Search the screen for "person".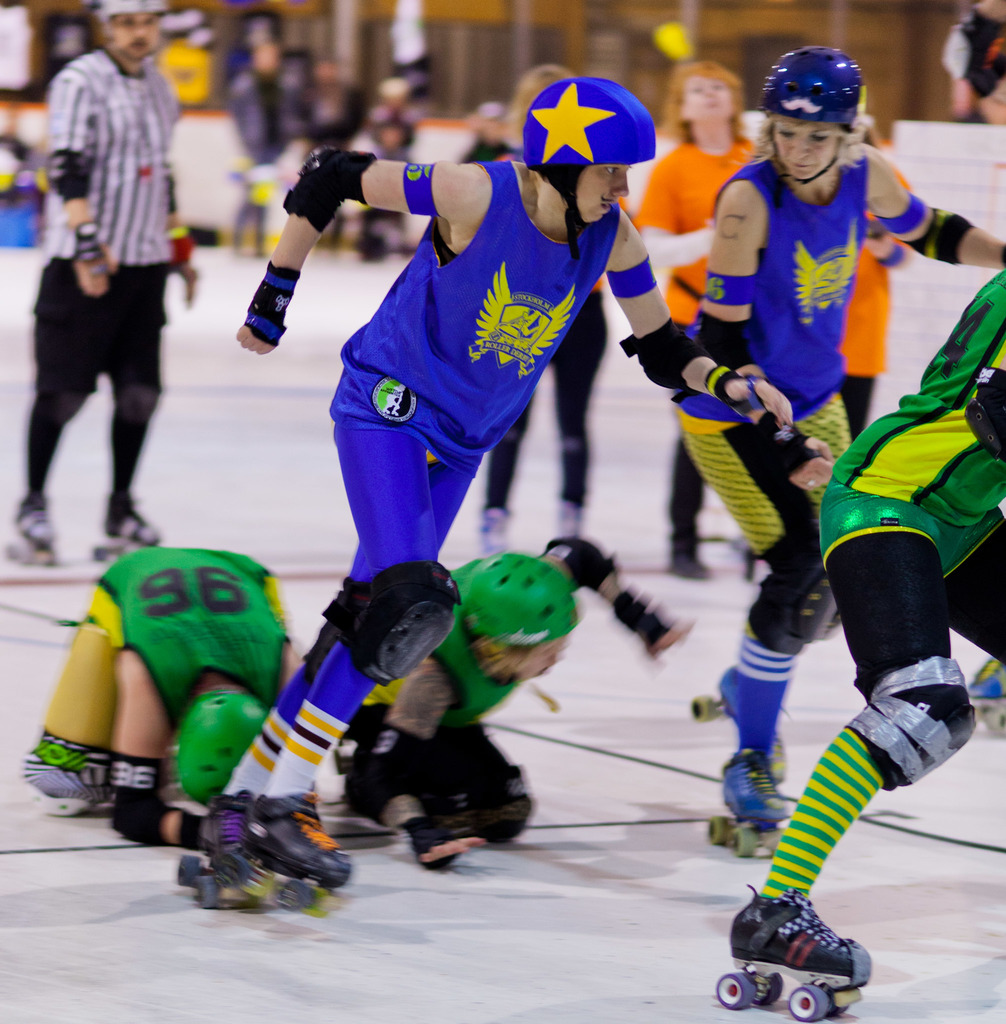
Found at 674, 42, 1005, 829.
